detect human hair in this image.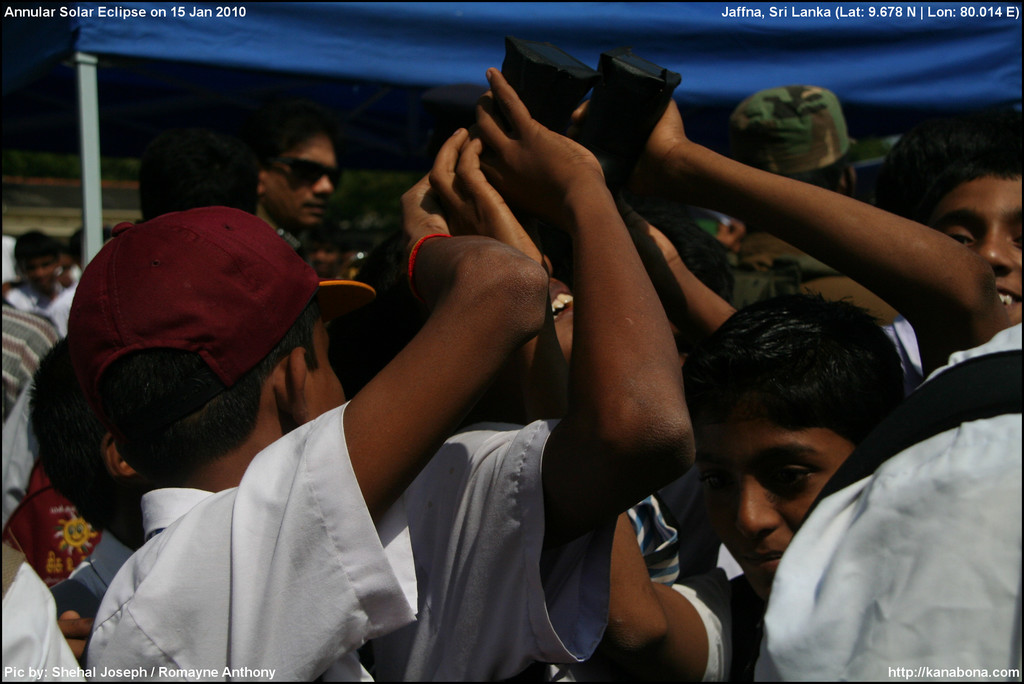
Detection: select_region(781, 147, 851, 199).
